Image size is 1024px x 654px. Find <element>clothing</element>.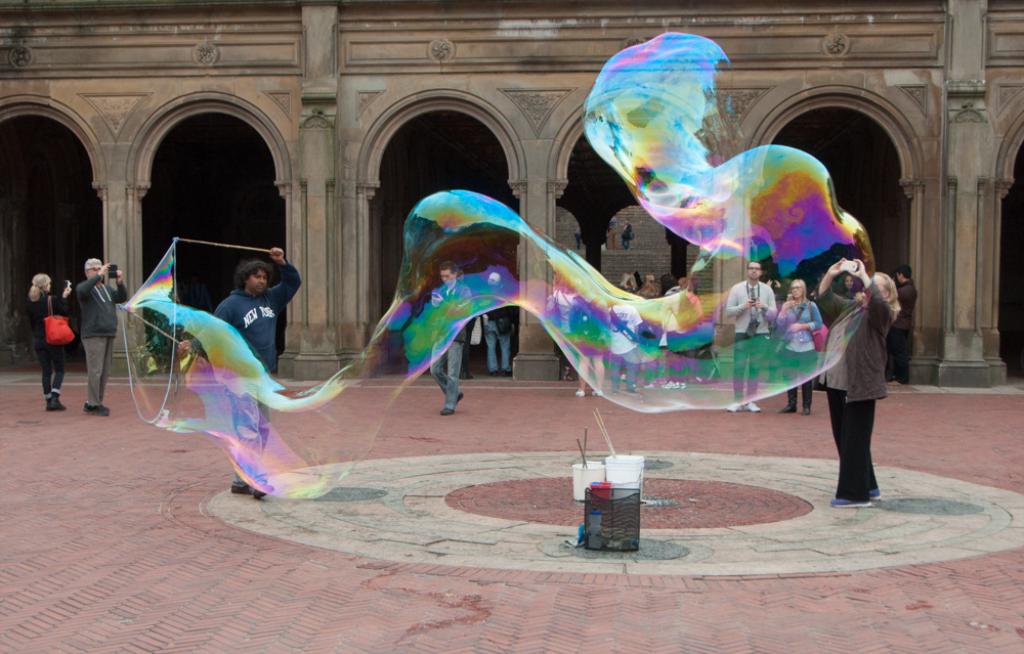
(821, 291, 902, 403).
